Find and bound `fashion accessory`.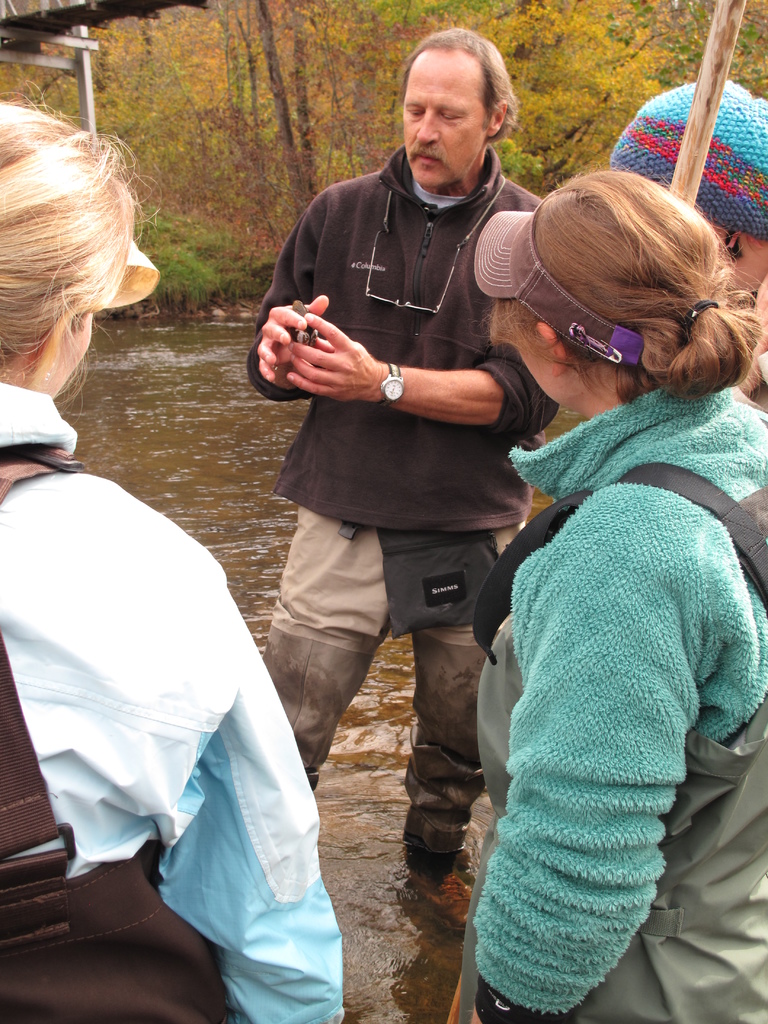
Bound: rect(472, 184, 646, 368).
